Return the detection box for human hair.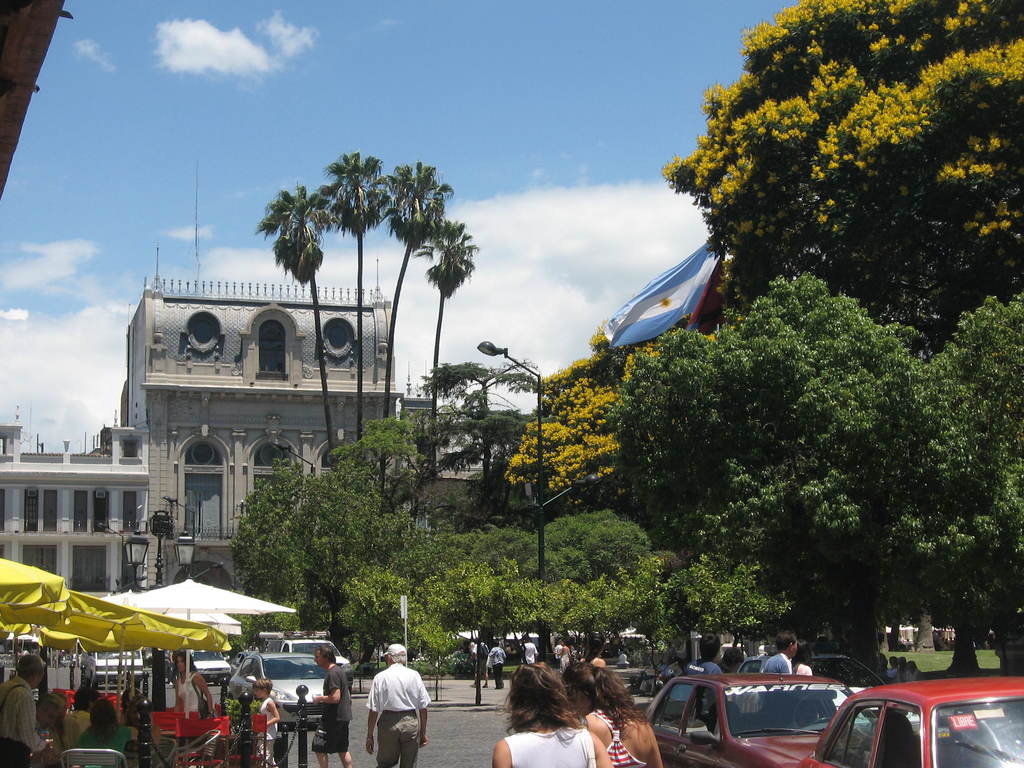
500, 660, 572, 735.
